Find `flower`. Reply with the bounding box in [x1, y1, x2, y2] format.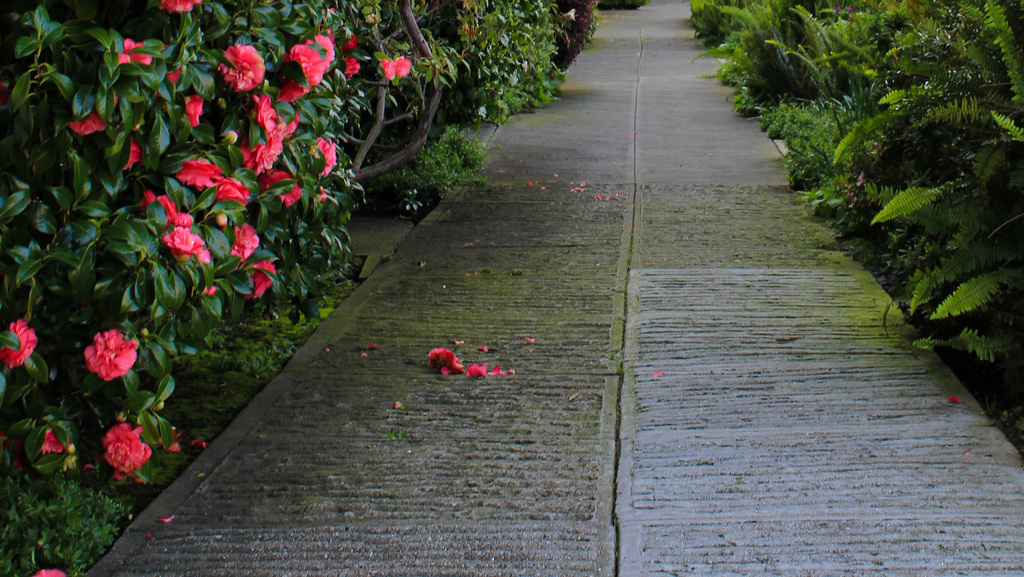
[343, 55, 364, 75].
